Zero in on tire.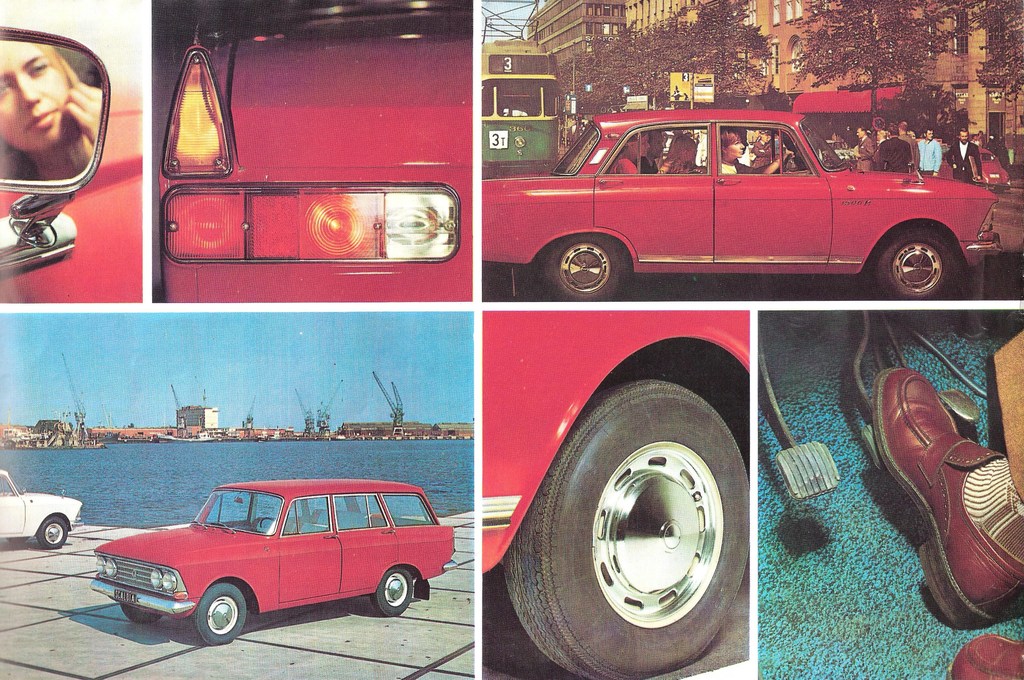
Zeroed in: [left=124, top=601, right=161, bottom=624].
